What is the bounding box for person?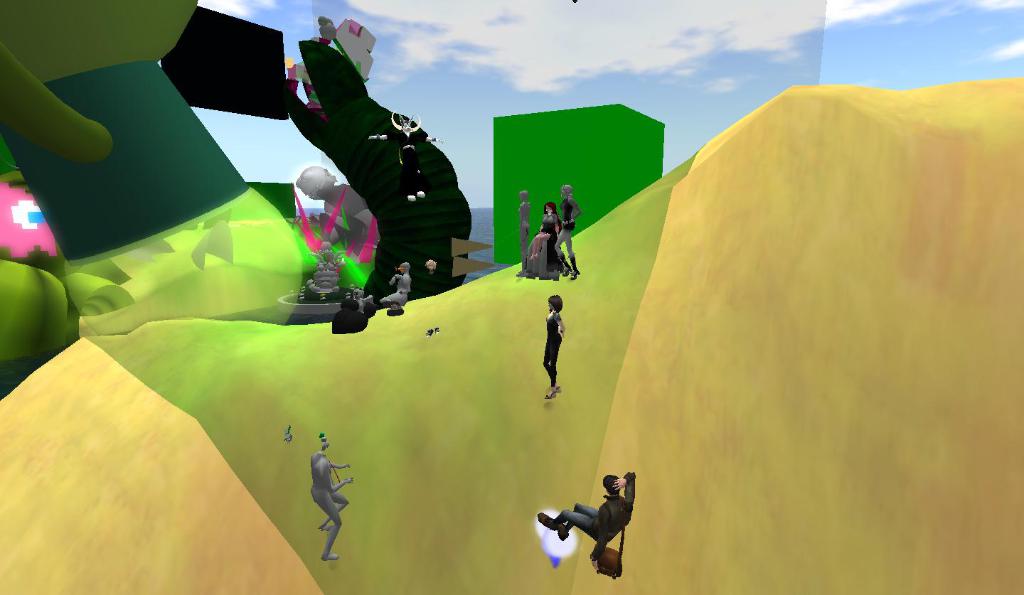
box(554, 188, 583, 280).
